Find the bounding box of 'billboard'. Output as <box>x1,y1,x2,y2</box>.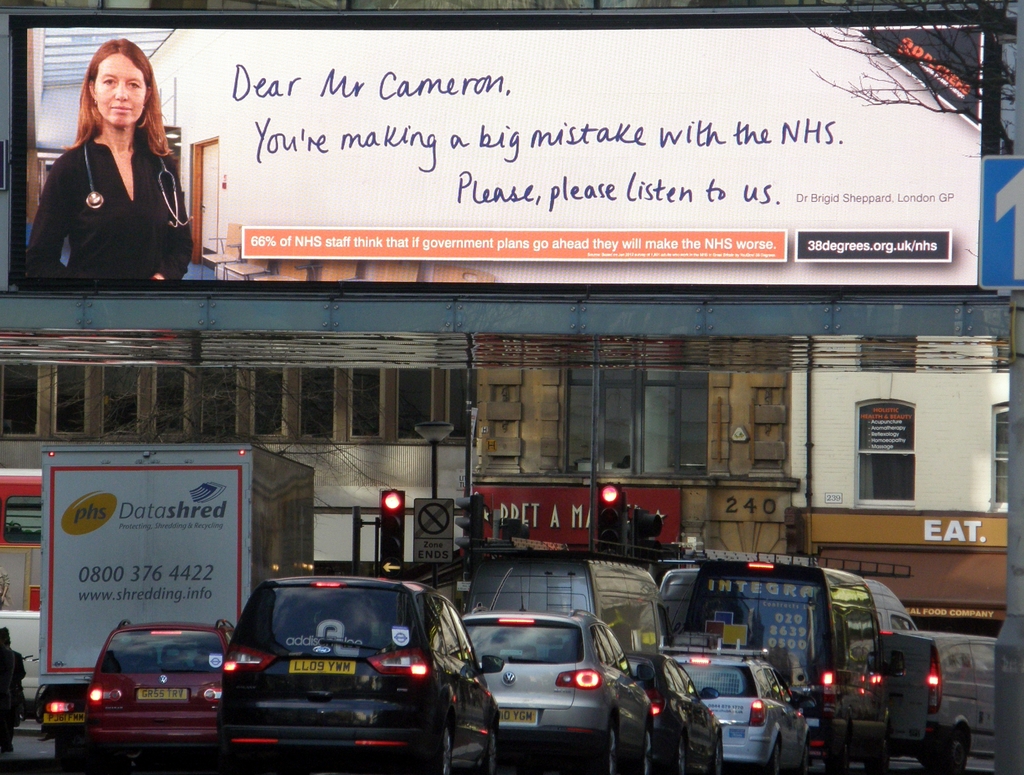
<box>477,481,690,552</box>.
